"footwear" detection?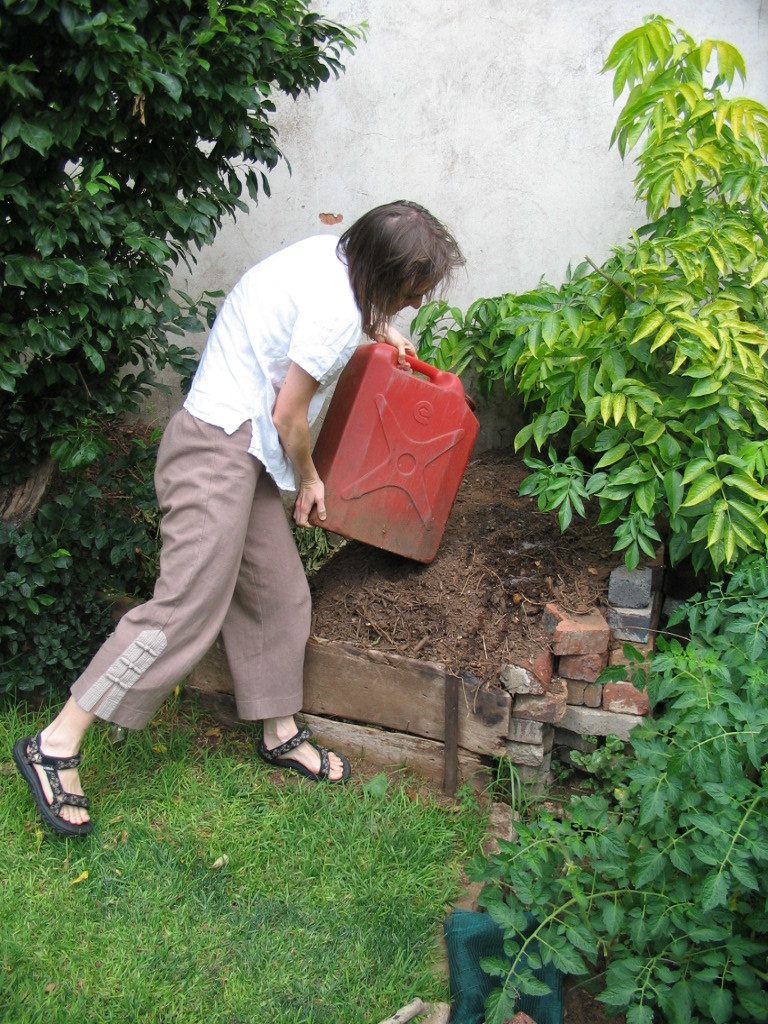
region(10, 731, 90, 838)
